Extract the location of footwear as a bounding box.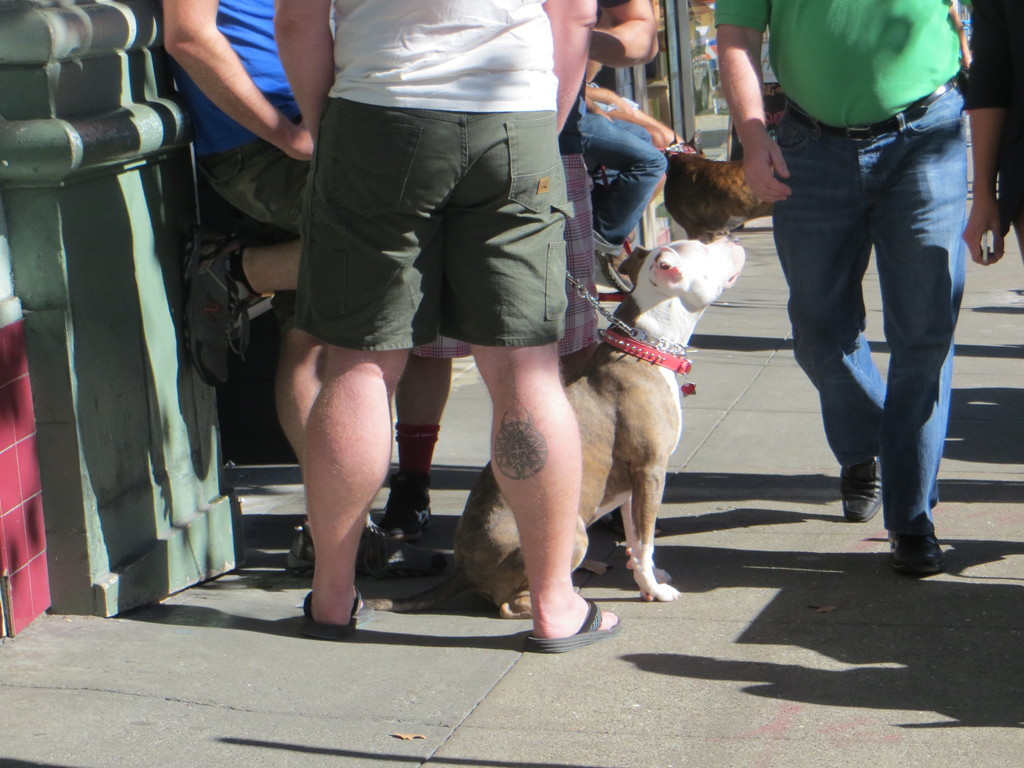
l=884, t=527, r=947, b=574.
